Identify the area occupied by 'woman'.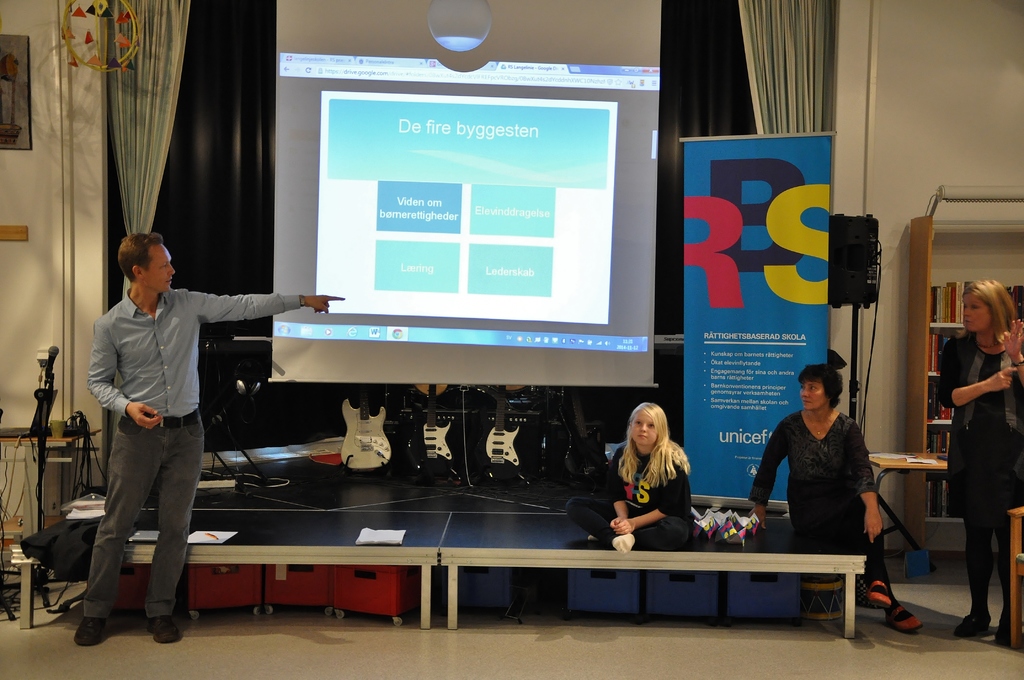
Area: bbox(745, 359, 926, 631).
